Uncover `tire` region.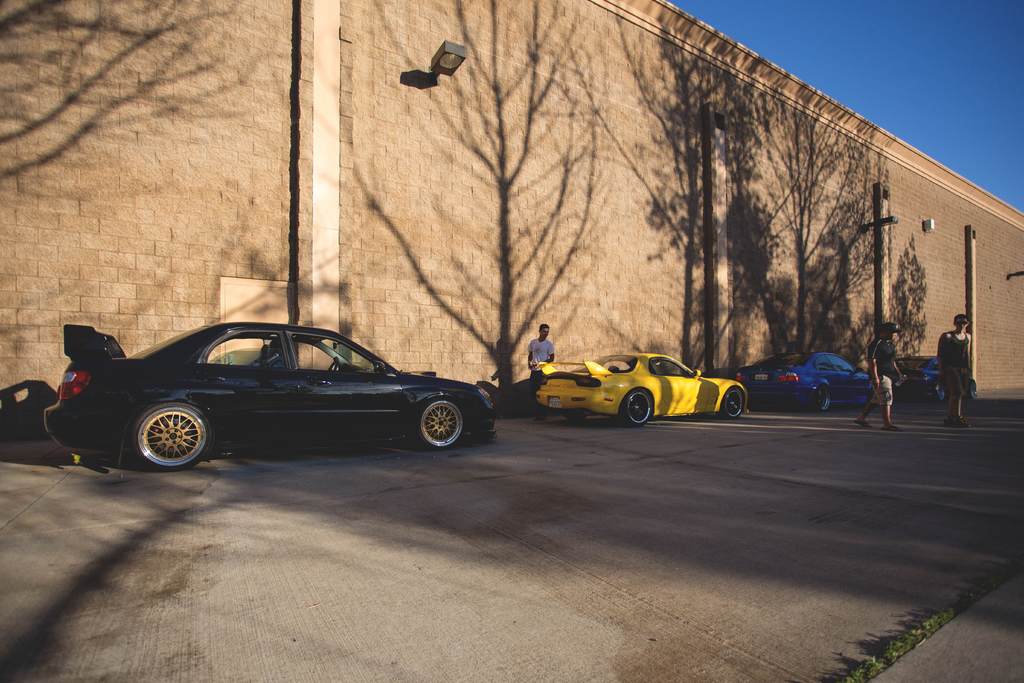
Uncovered: box=[931, 378, 948, 404].
